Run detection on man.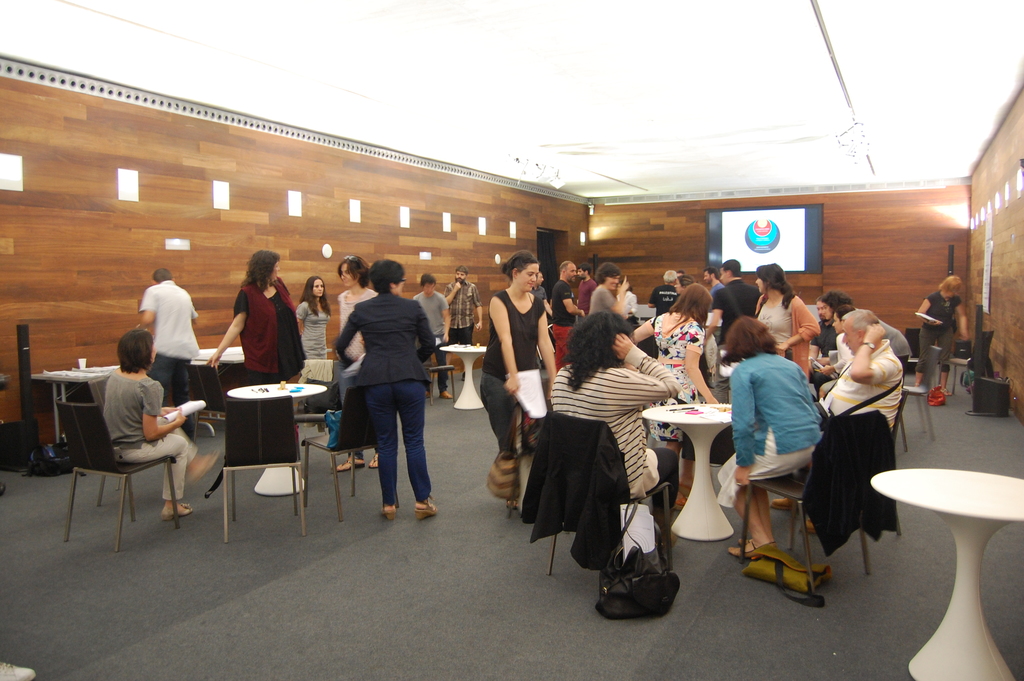
Result: (left=412, top=275, right=451, bottom=401).
